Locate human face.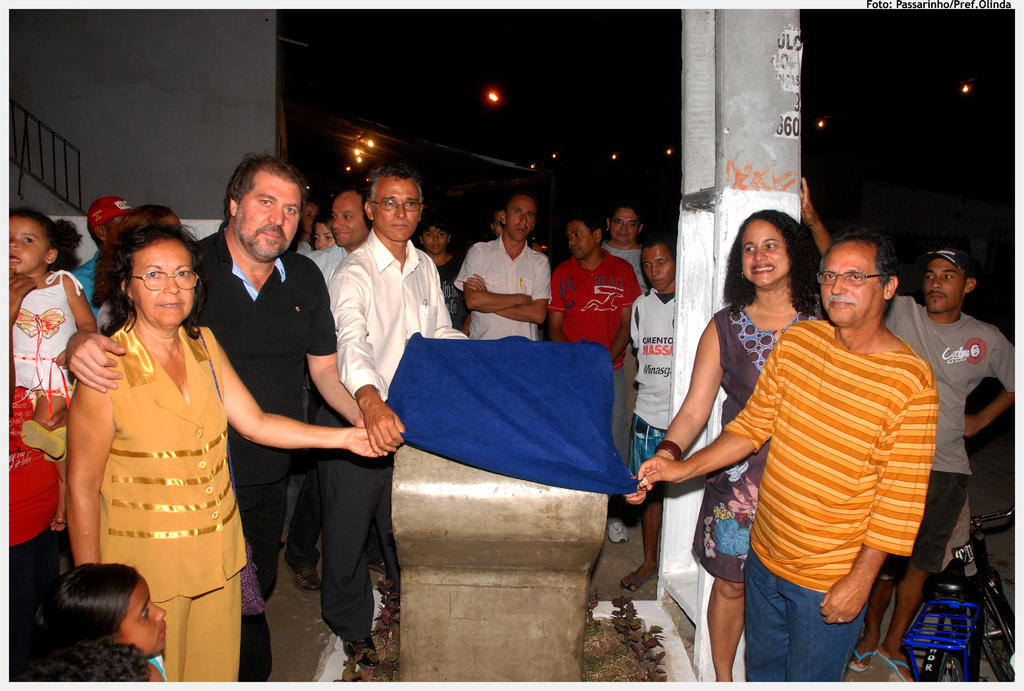
Bounding box: <bbox>820, 243, 880, 328</bbox>.
